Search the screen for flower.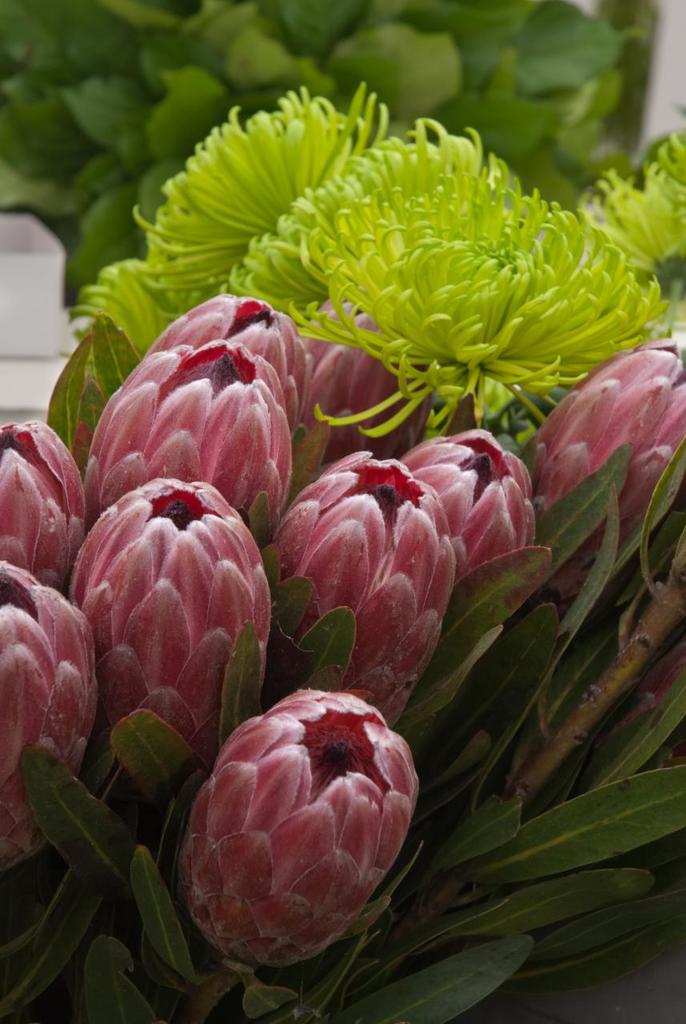
Found at {"left": 383, "top": 411, "right": 544, "bottom": 603}.
